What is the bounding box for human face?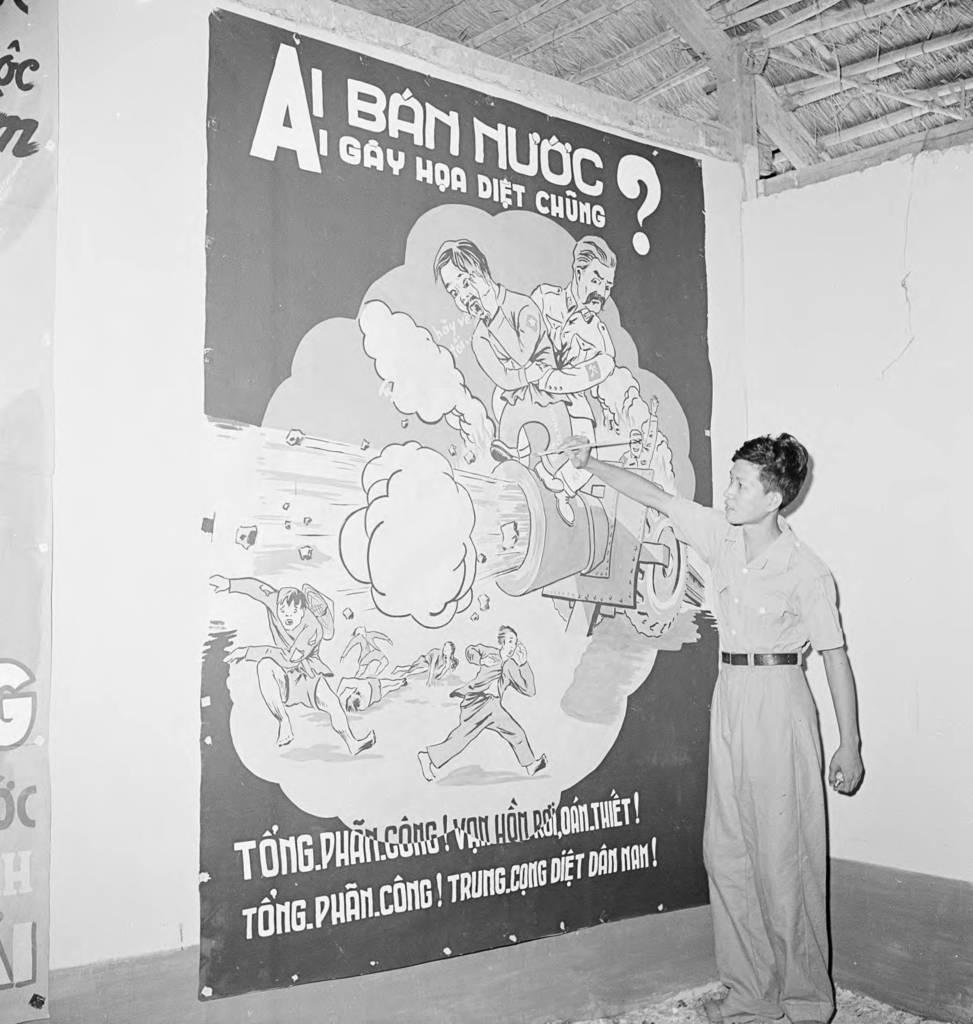
crop(577, 261, 613, 312).
